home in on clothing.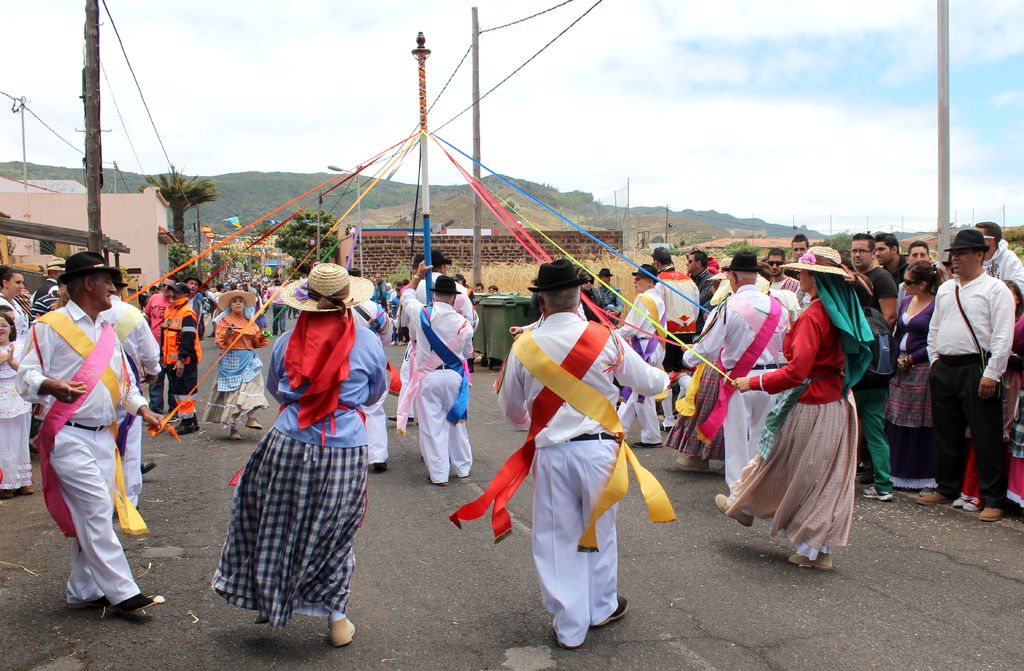
Homed in at pyautogui.locateOnScreen(678, 282, 812, 488).
